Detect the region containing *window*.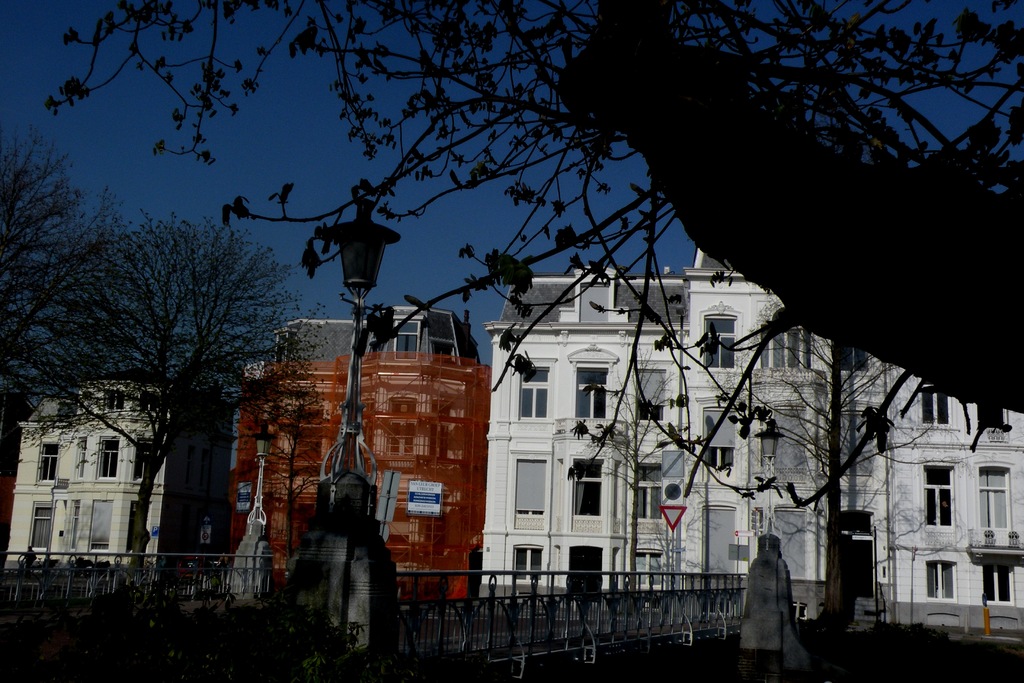
[left=27, top=506, right=45, bottom=550].
